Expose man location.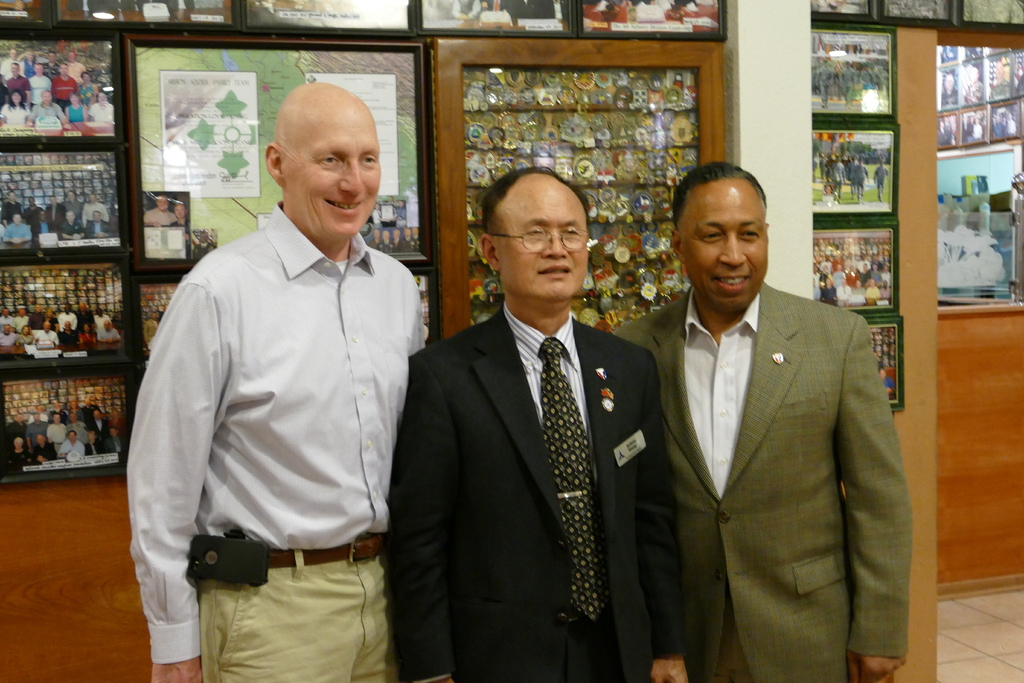
Exposed at region(389, 231, 401, 252).
